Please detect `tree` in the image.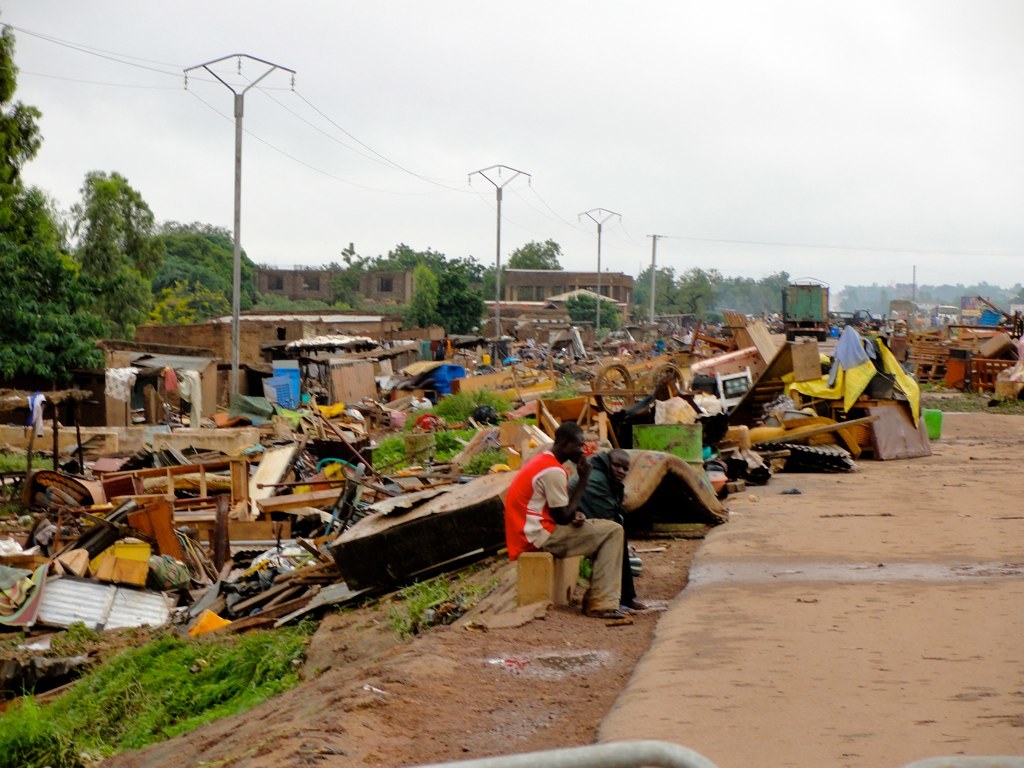
<bbox>152, 216, 296, 331</bbox>.
